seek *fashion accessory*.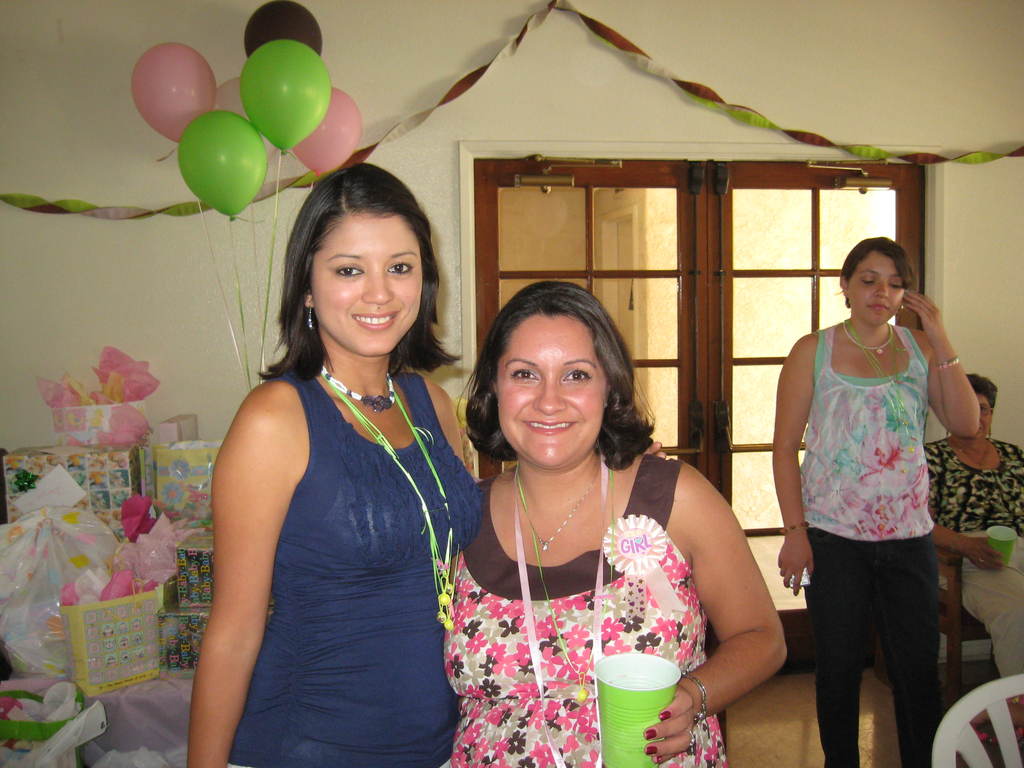
l=308, t=369, r=461, b=630.
